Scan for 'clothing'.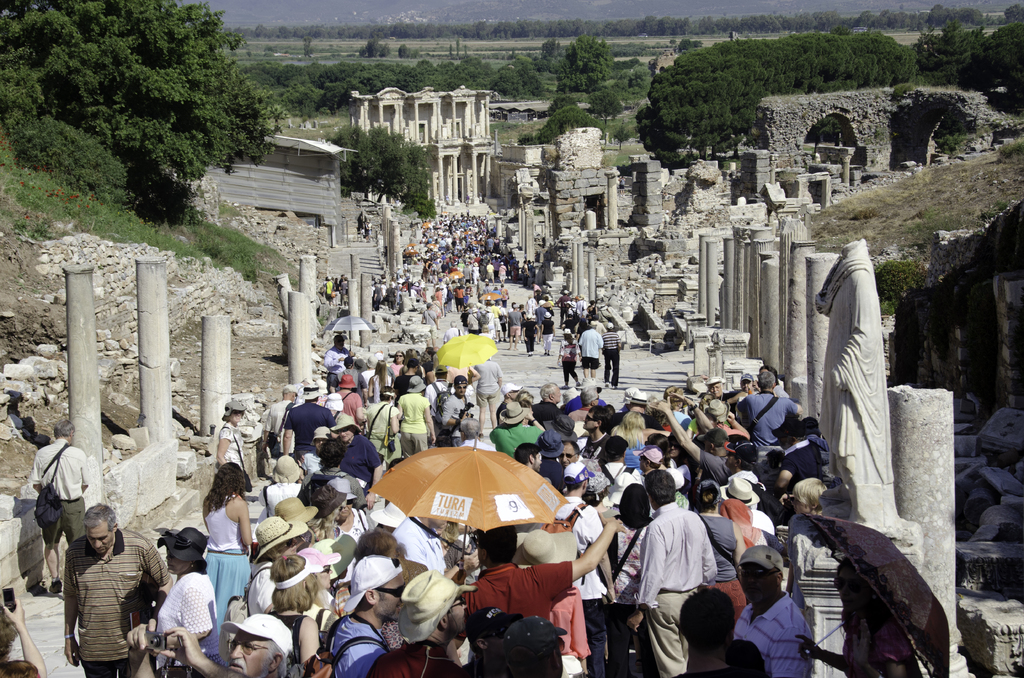
Scan result: 260, 600, 330, 677.
